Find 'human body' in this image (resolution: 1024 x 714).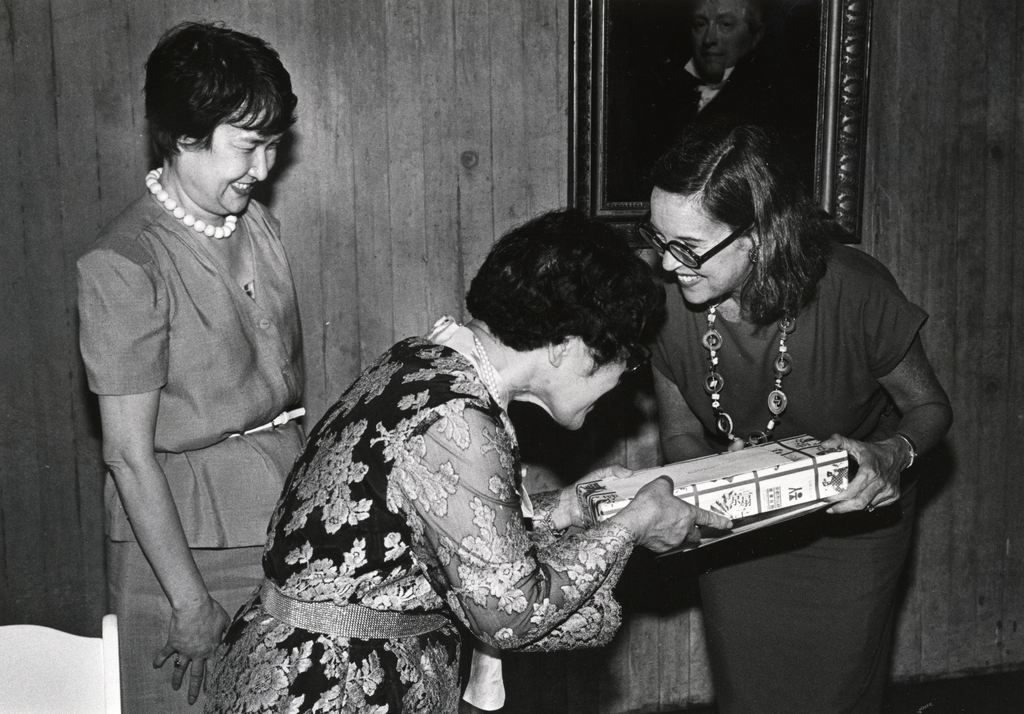
detection(611, 0, 796, 213).
